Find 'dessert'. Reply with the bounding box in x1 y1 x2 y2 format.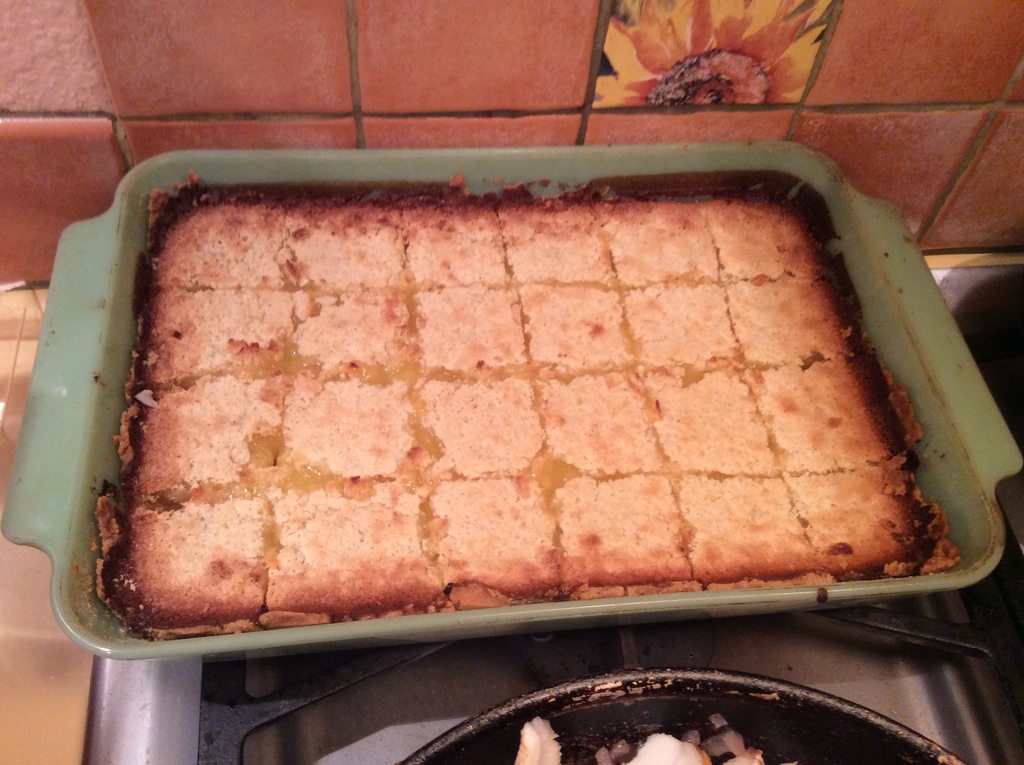
273 374 420 484.
